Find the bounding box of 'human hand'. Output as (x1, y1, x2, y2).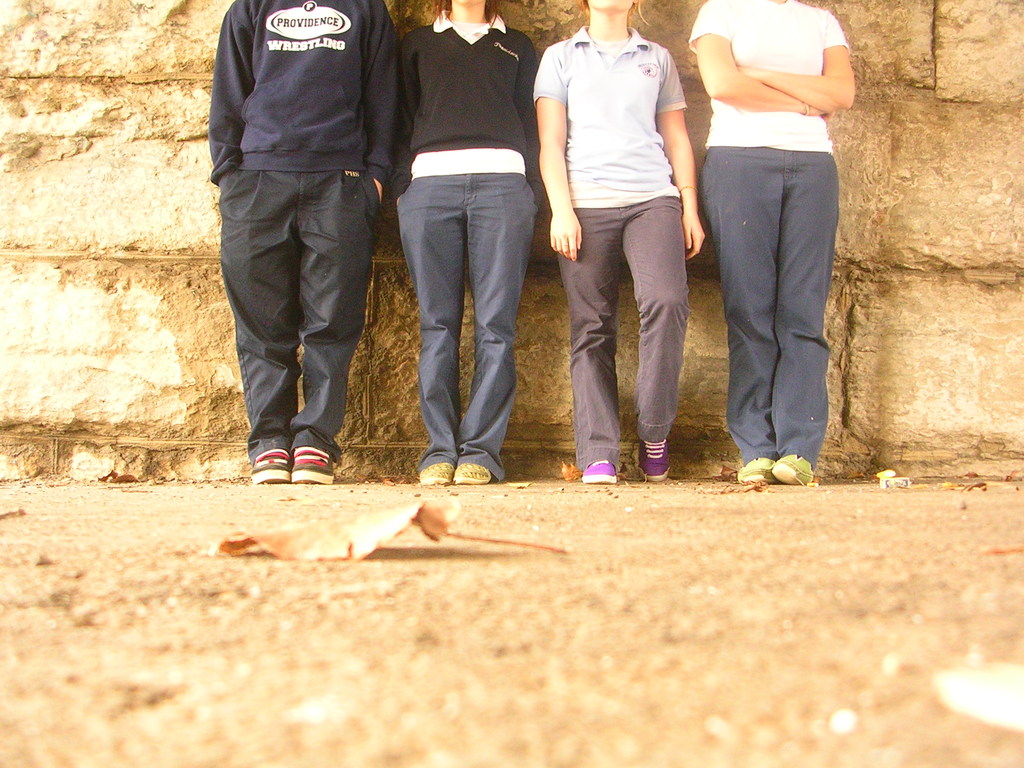
(547, 214, 582, 260).
